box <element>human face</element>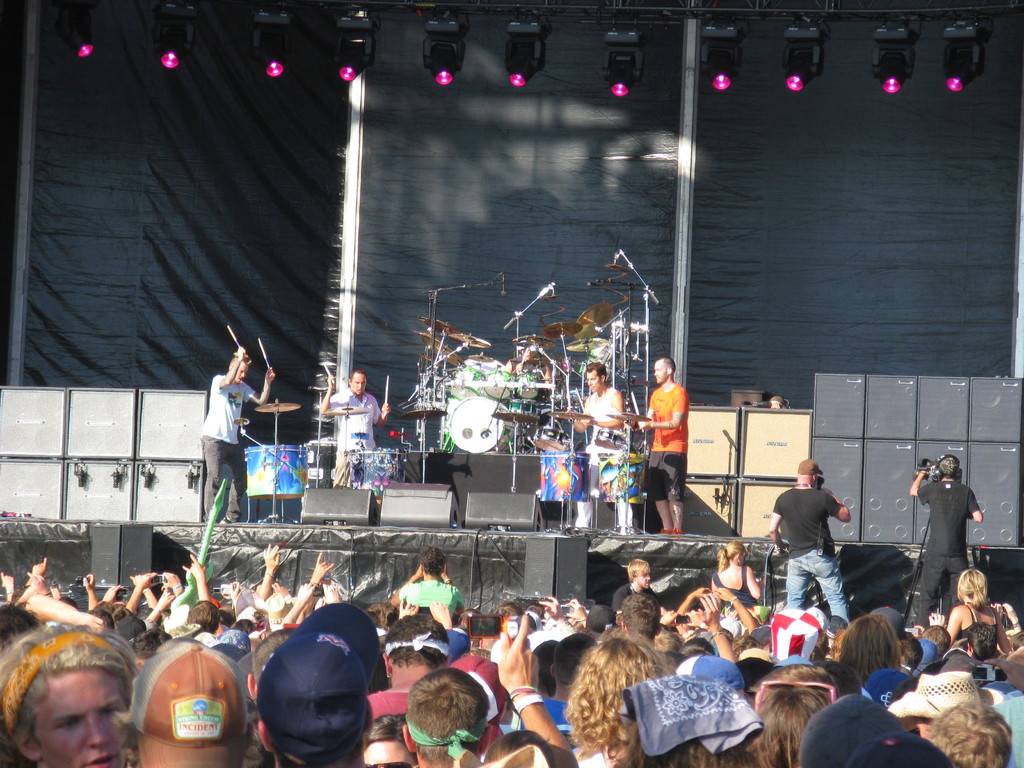
<bbox>655, 364, 668, 385</bbox>
